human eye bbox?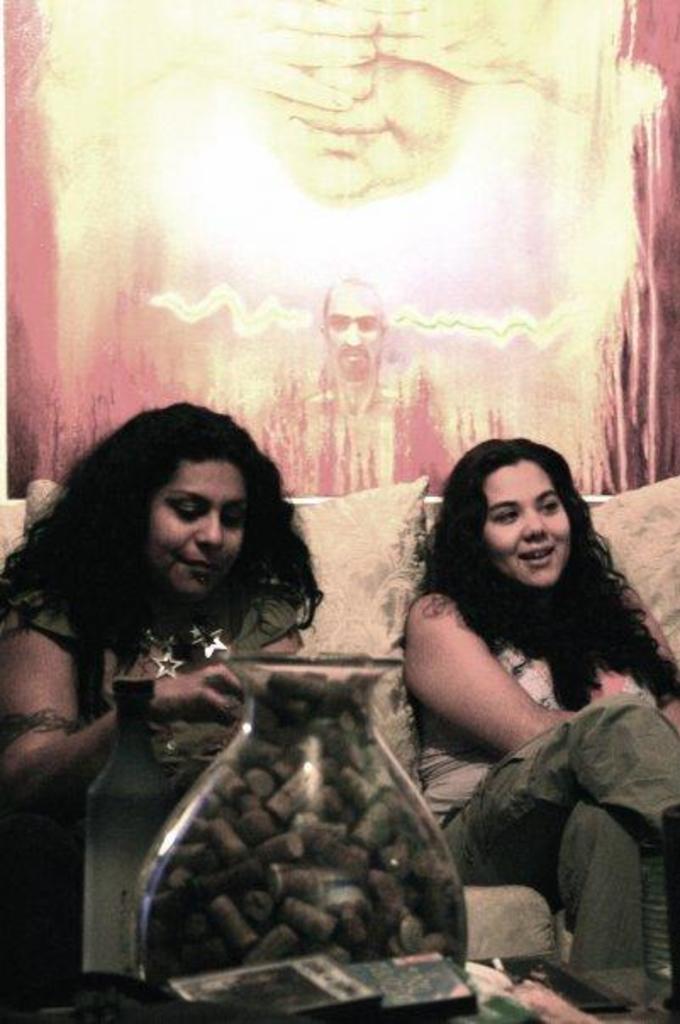
{"x1": 493, "y1": 510, "x2": 516, "y2": 522}
